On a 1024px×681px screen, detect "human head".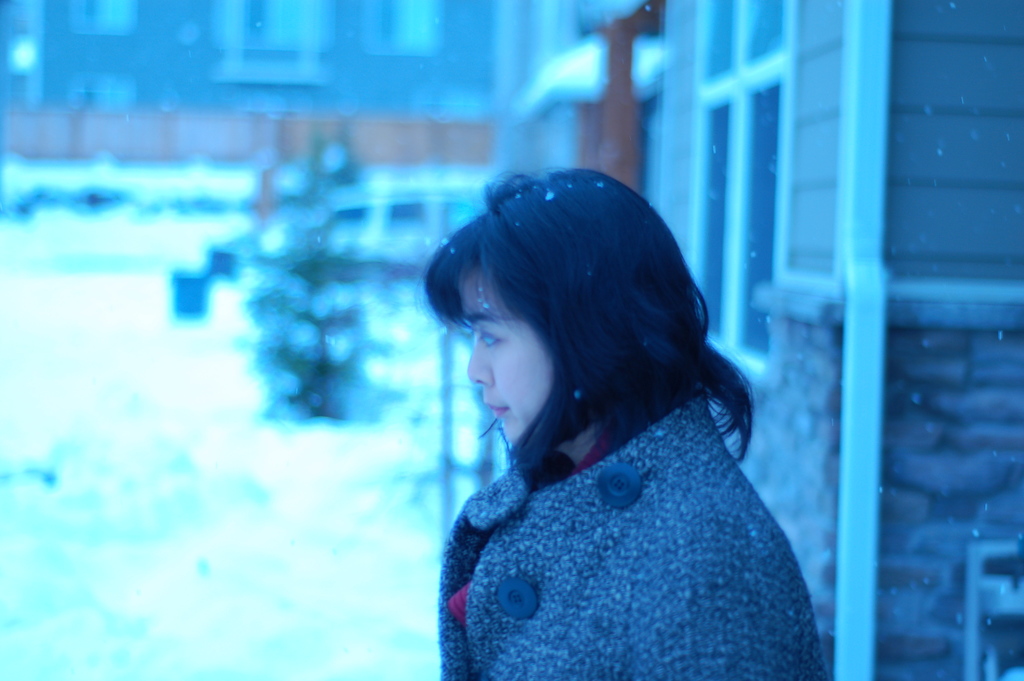
pyautogui.locateOnScreen(433, 162, 728, 490).
